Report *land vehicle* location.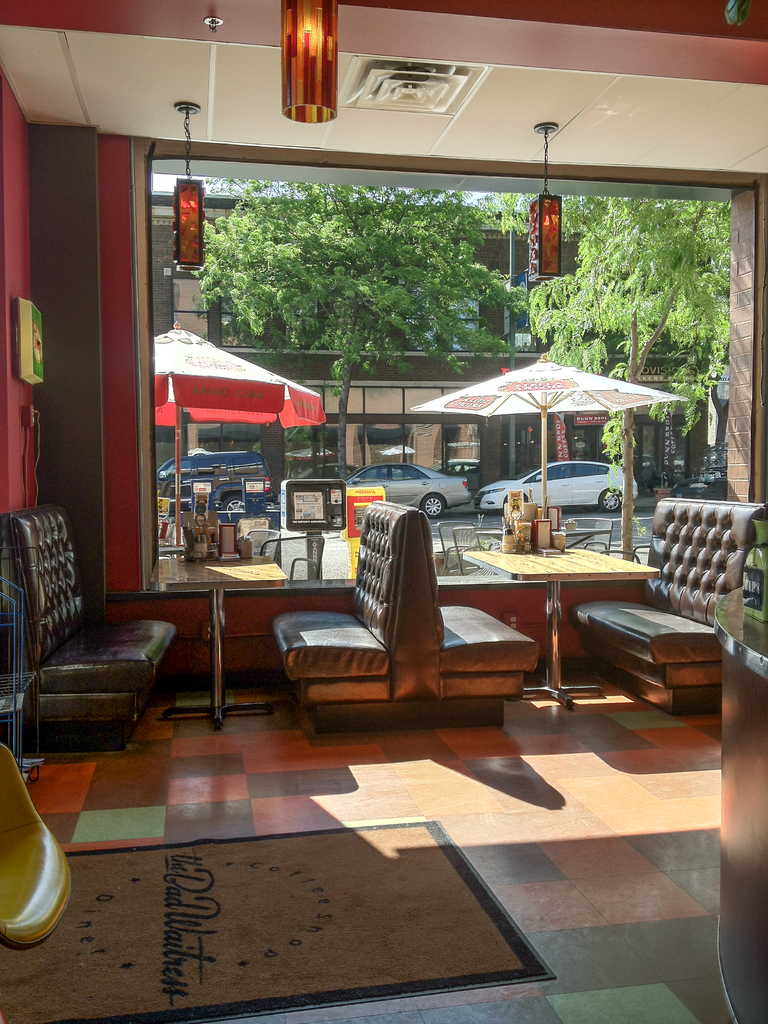
Report: [left=487, top=446, right=652, bottom=548].
